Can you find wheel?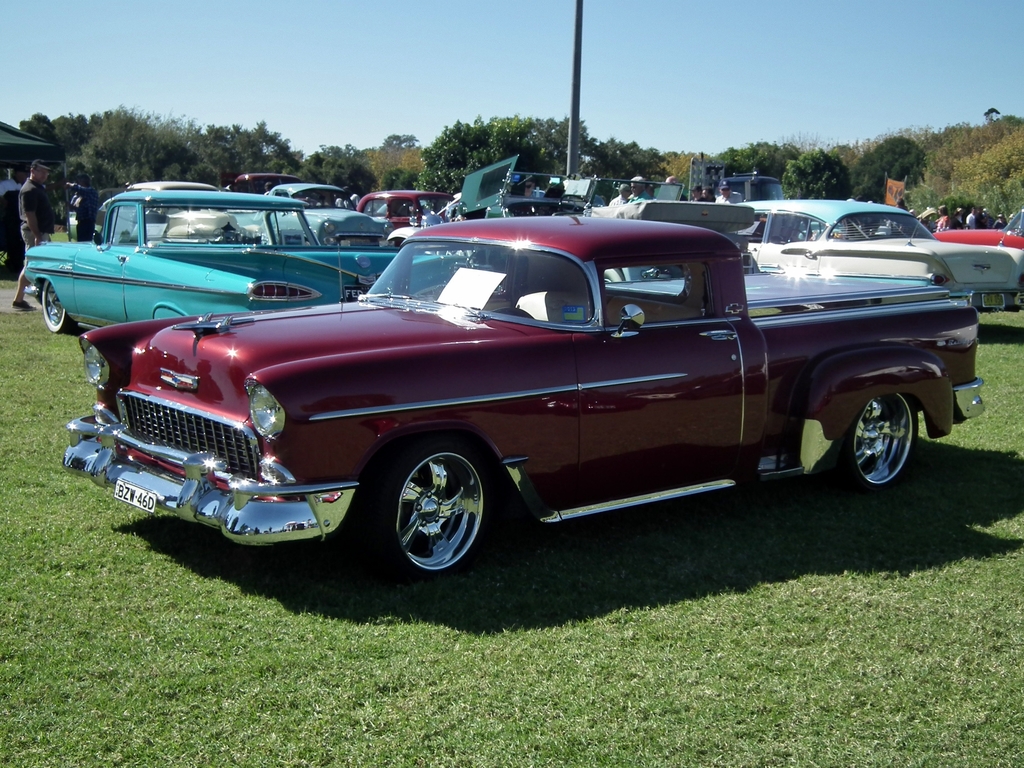
Yes, bounding box: left=379, top=450, right=493, bottom=568.
